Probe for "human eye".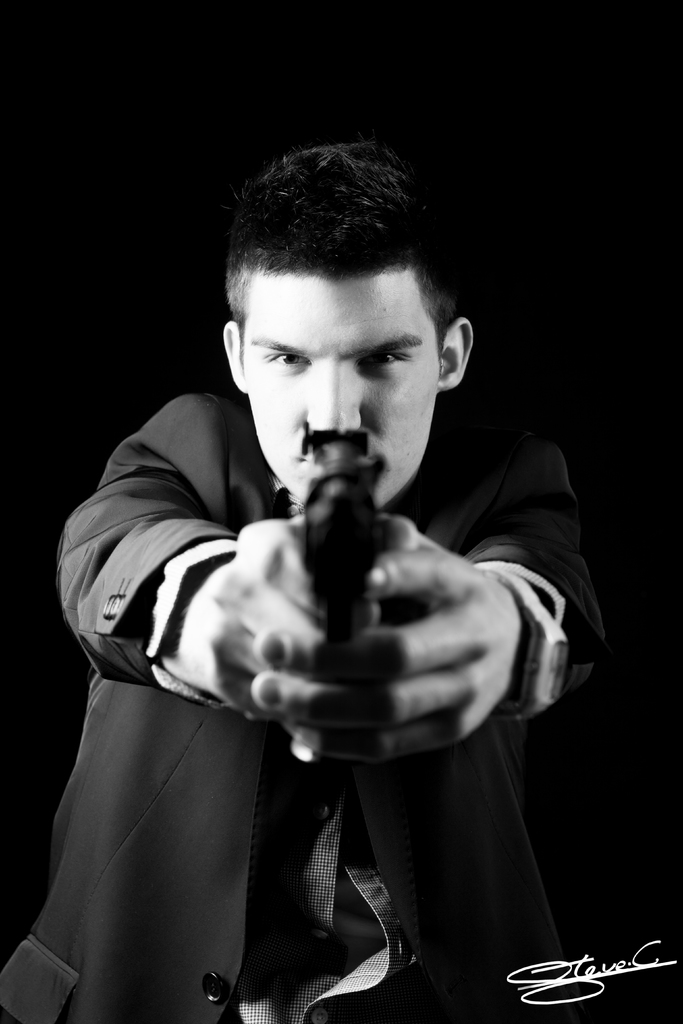
Probe result: 265, 351, 313, 371.
